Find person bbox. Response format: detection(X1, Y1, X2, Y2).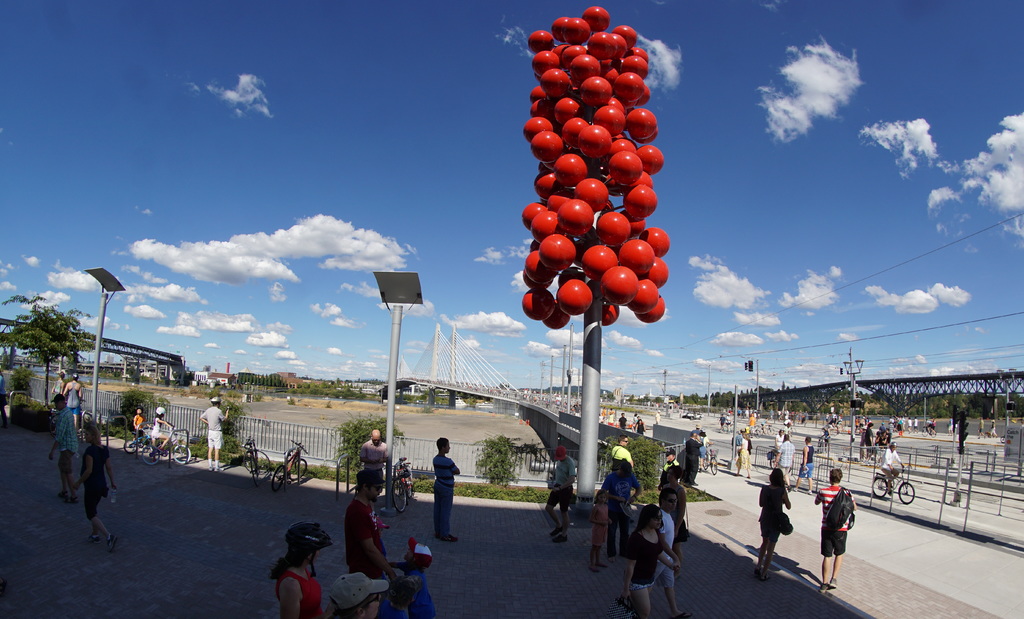
detection(632, 413, 646, 437).
